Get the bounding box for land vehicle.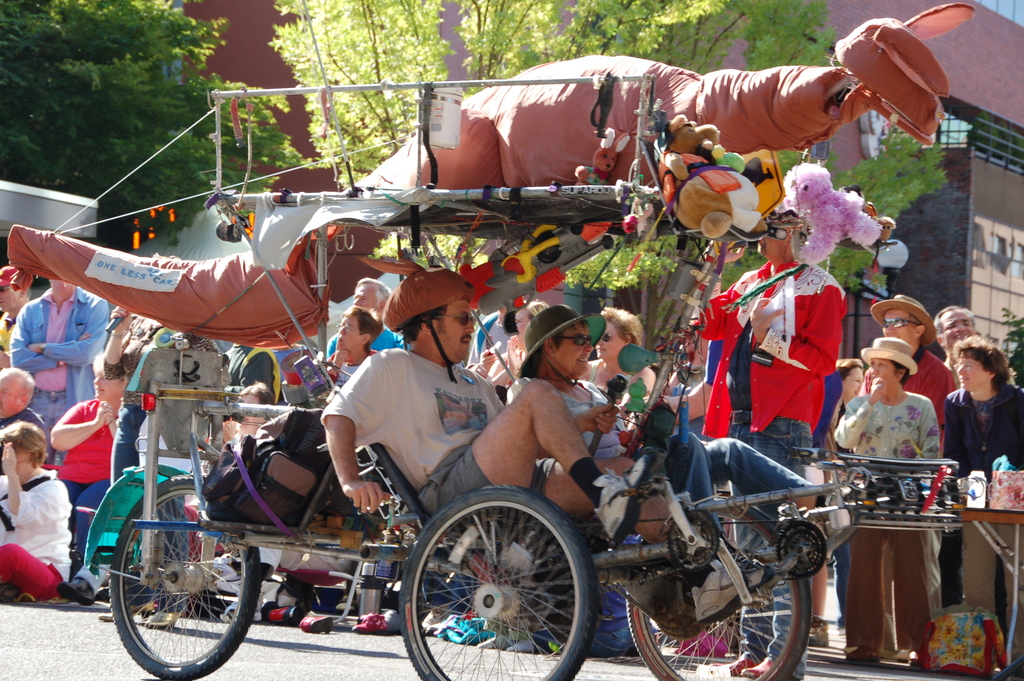
bbox=[72, 354, 657, 680].
